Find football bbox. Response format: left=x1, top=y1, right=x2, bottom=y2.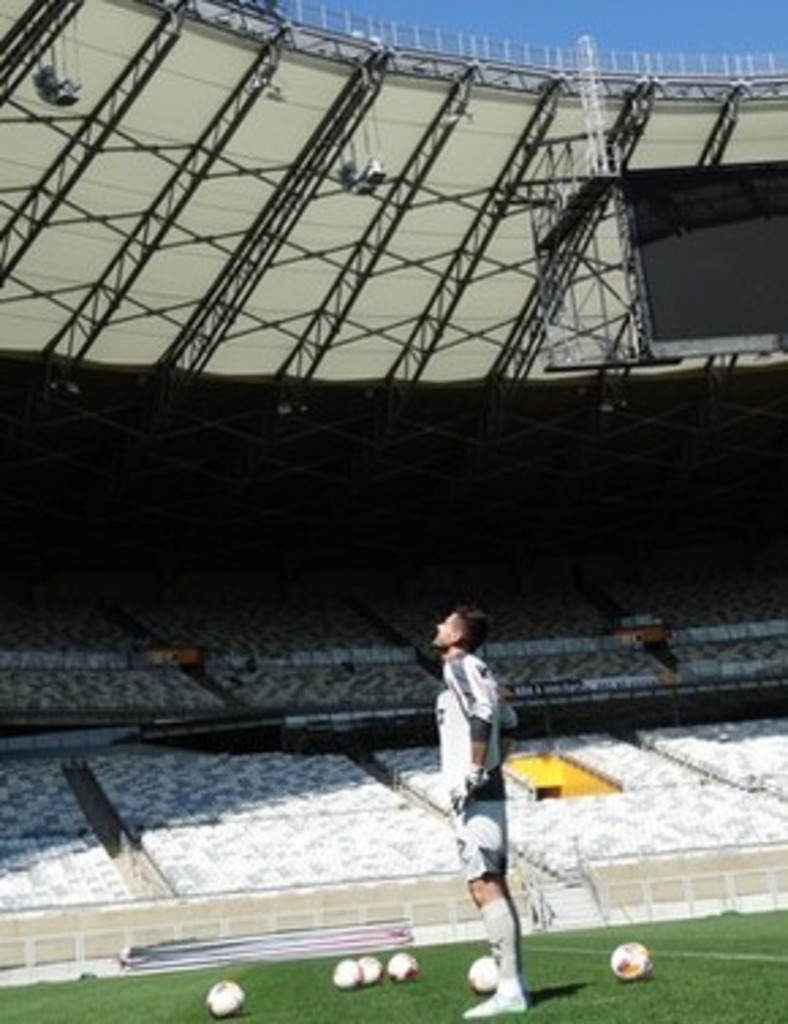
left=361, top=951, right=383, bottom=975.
